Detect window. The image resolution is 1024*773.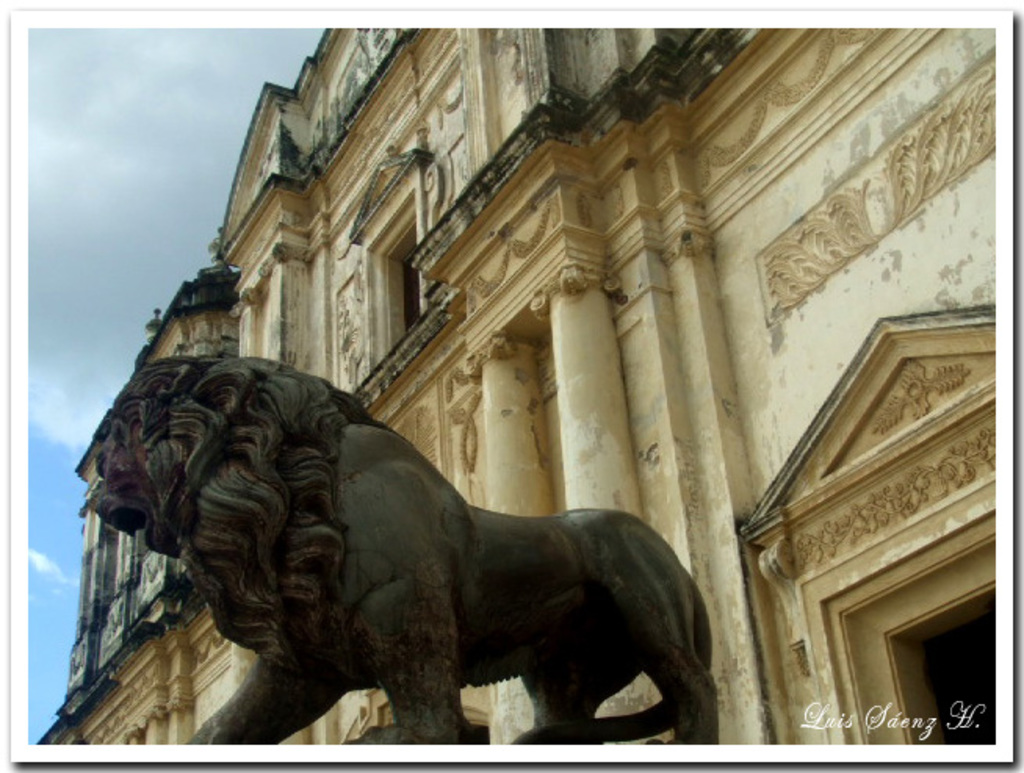
(x1=371, y1=200, x2=426, y2=369).
